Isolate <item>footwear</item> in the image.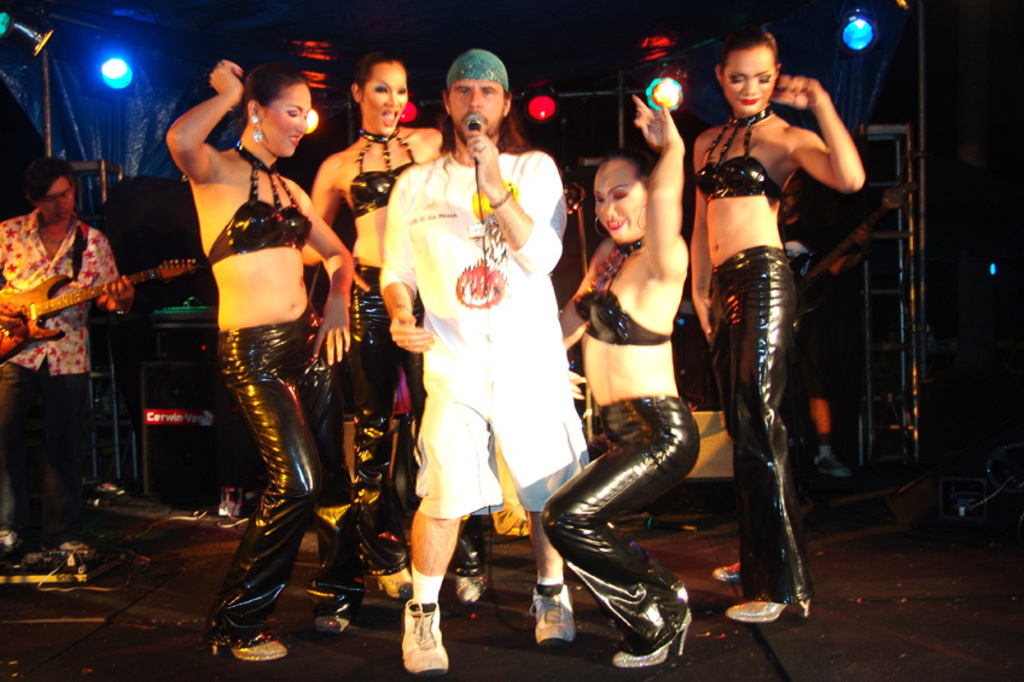
Isolated region: (x1=533, y1=589, x2=577, y2=651).
